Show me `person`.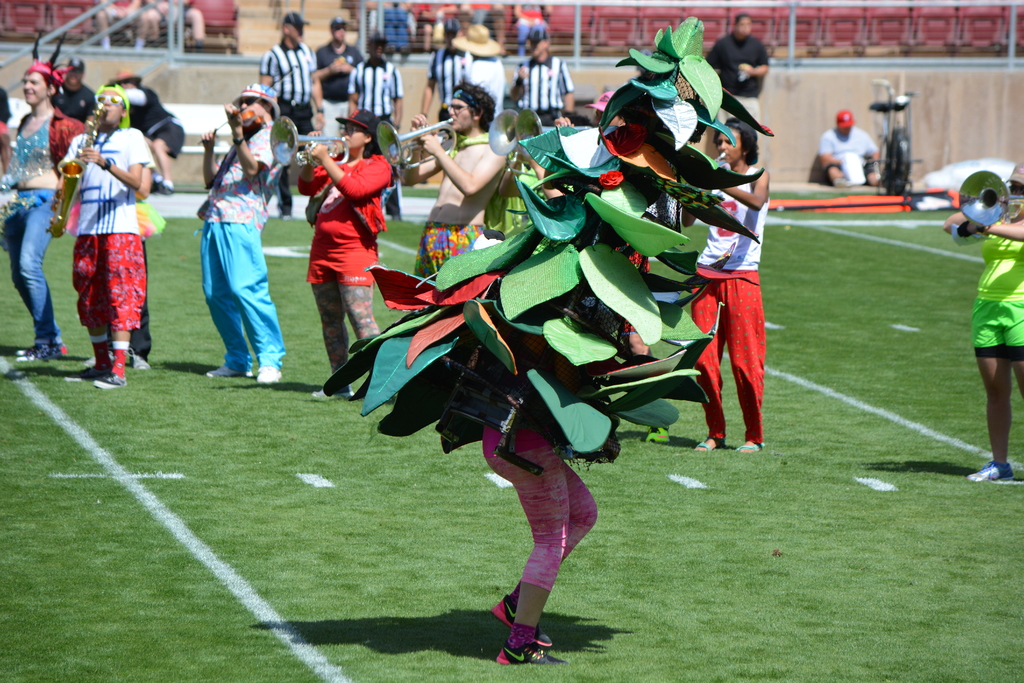
`person` is here: detection(61, 78, 141, 374).
